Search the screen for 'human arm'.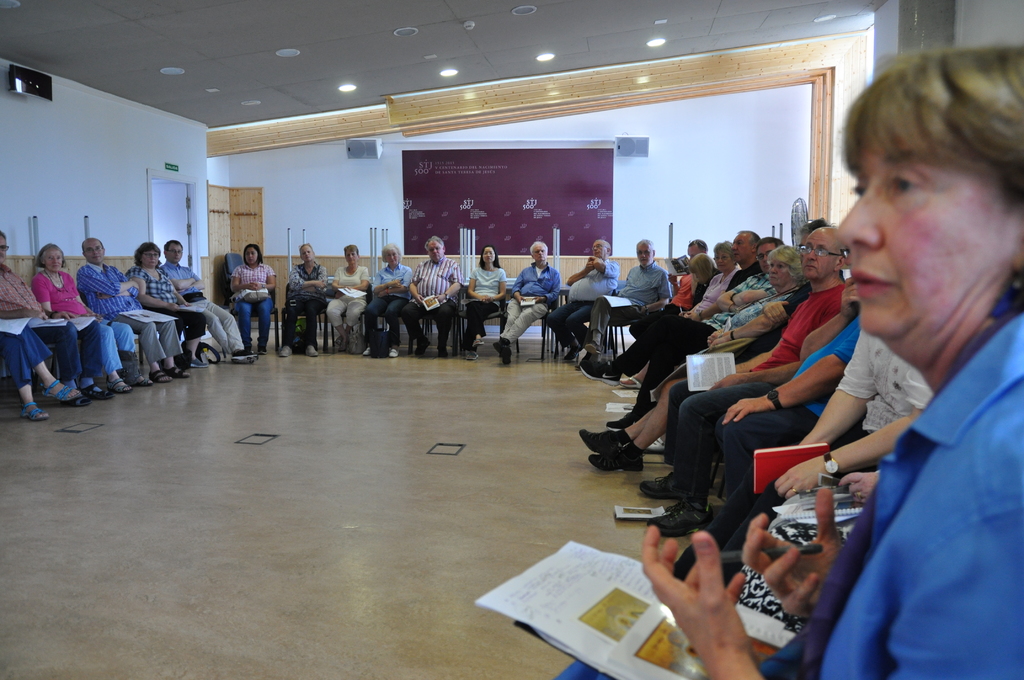
Found at [838, 472, 893, 510].
